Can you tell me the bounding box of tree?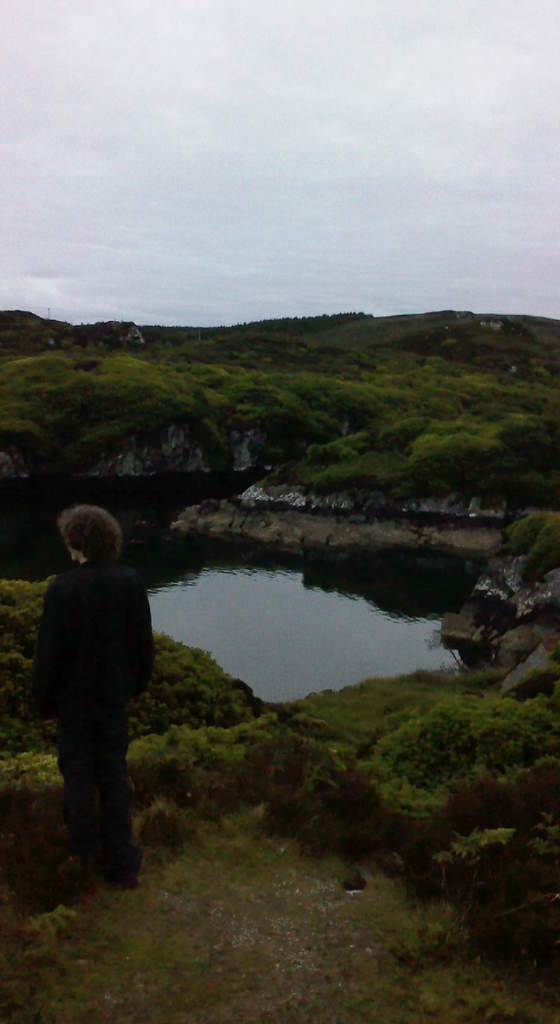
373 364 552 509.
